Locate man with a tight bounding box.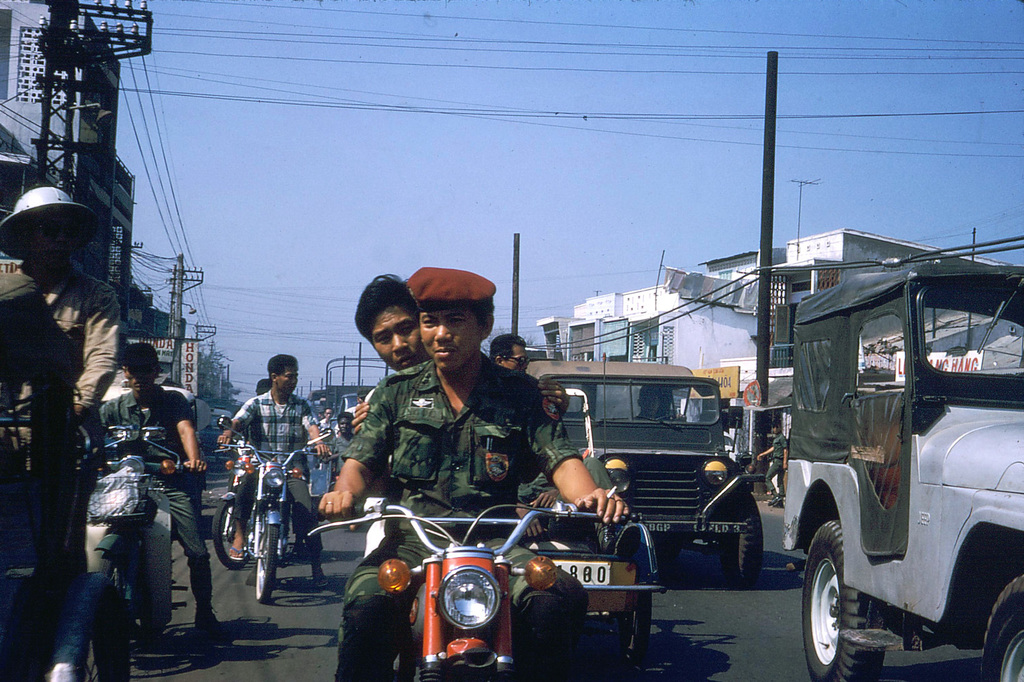
l=0, t=192, r=136, b=681.
